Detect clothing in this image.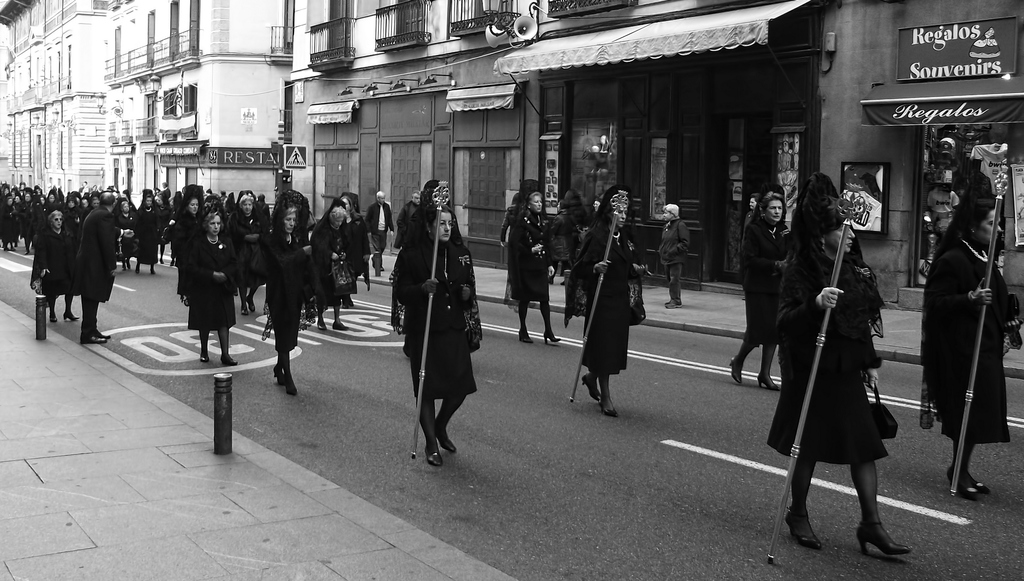
Detection: box=[770, 250, 892, 464].
